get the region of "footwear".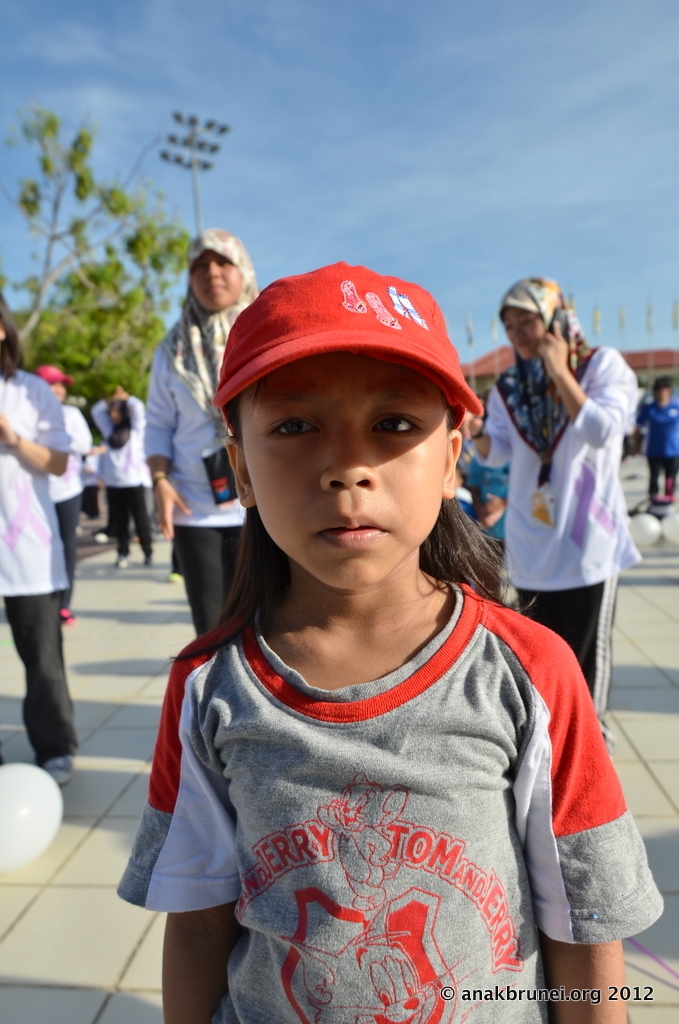
(115, 555, 129, 569).
